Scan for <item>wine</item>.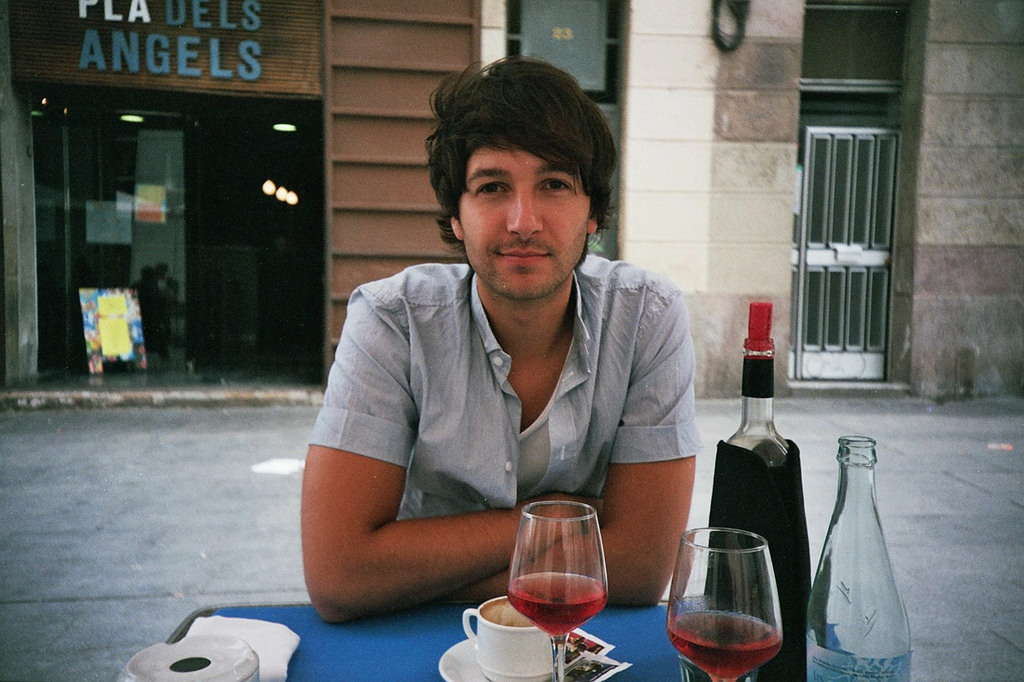
Scan result: 512, 512, 618, 678.
